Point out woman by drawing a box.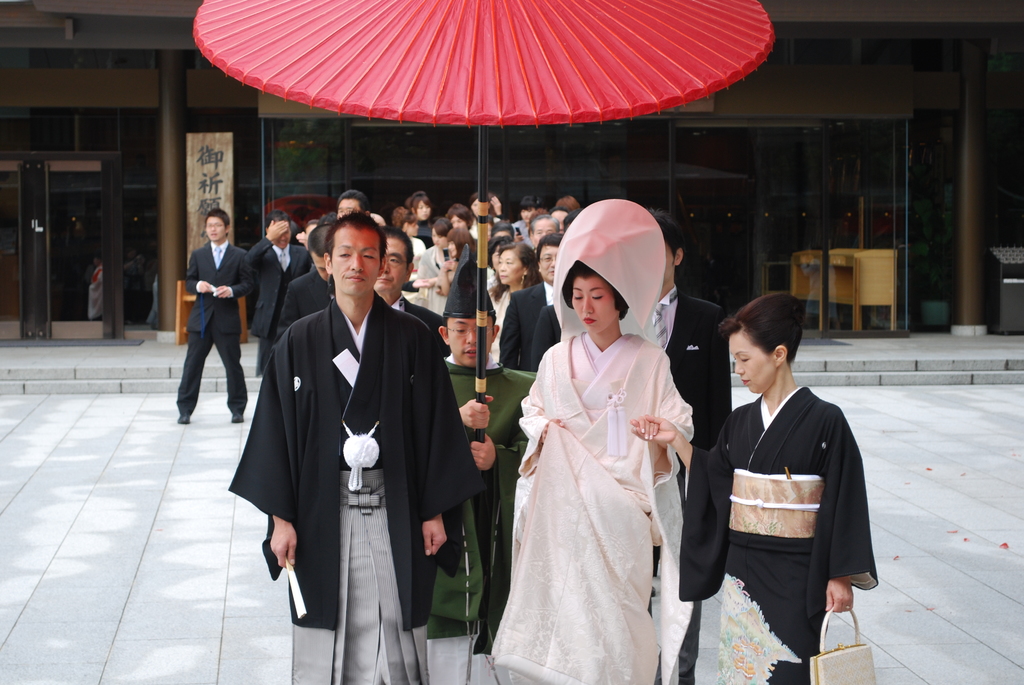
bbox=[436, 227, 479, 297].
